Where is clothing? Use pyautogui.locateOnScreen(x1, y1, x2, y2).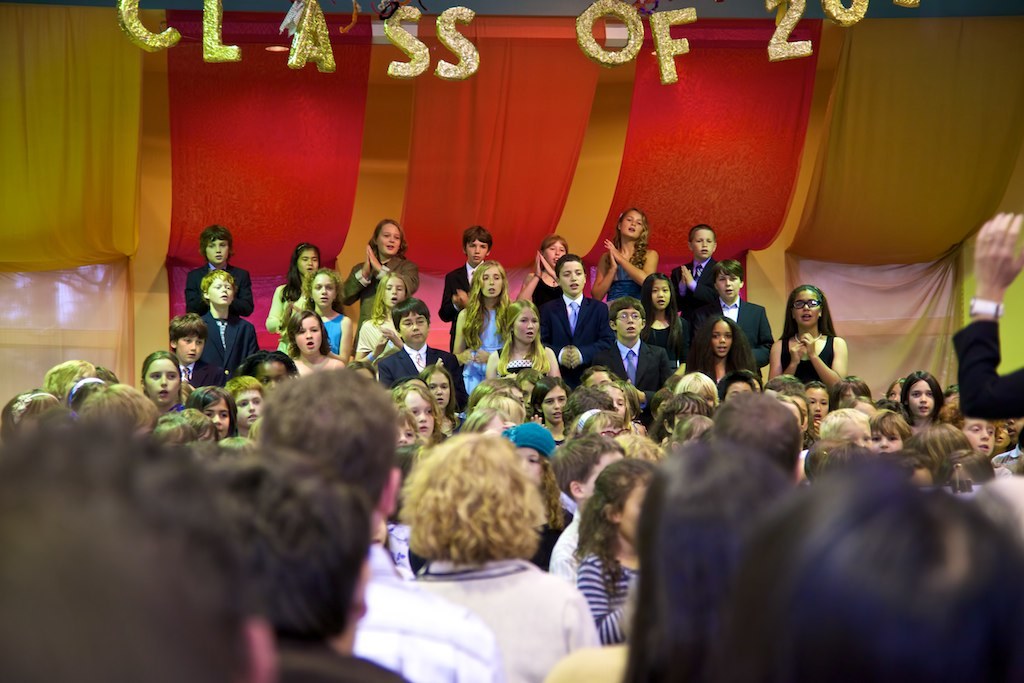
pyautogui.locateOnScreen(576, 542, 635, 642).
